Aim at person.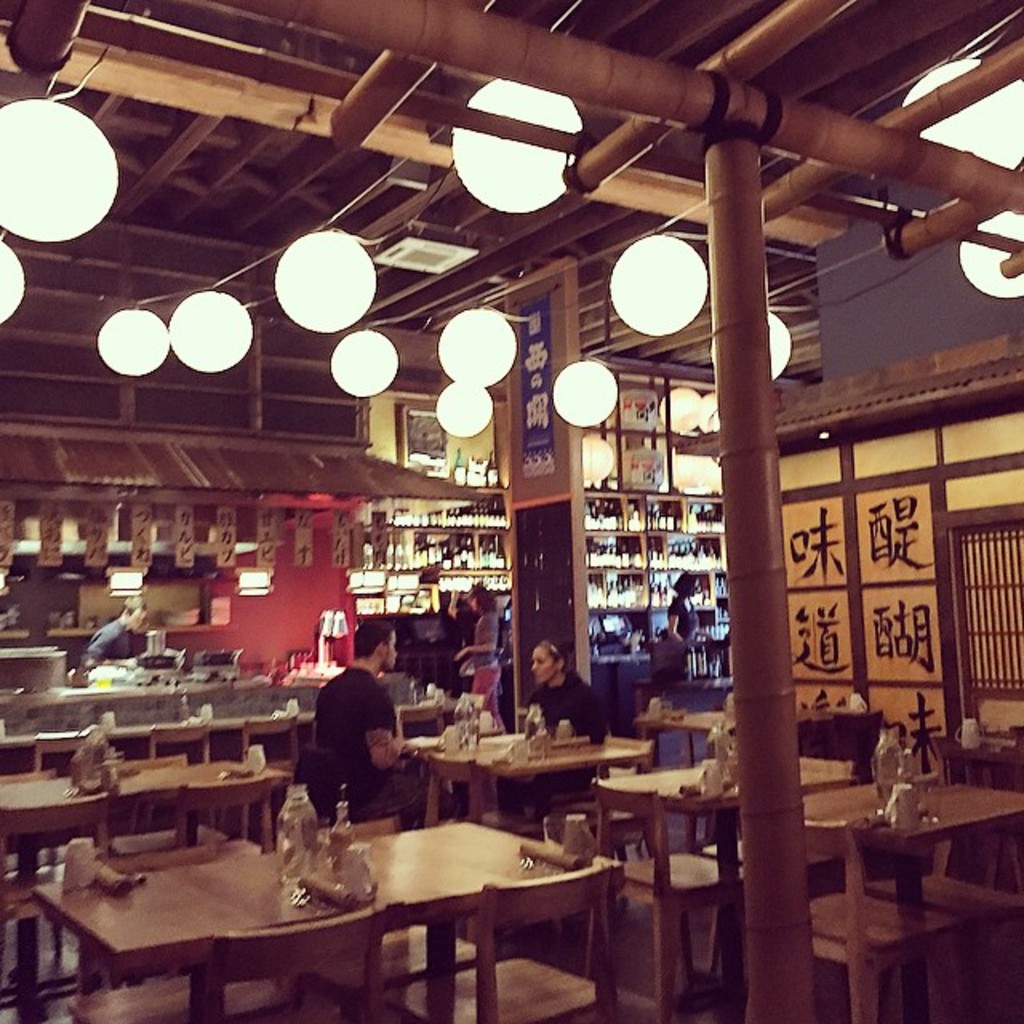
Aimed at [left=675, top=570, right=704, bottom=669].
